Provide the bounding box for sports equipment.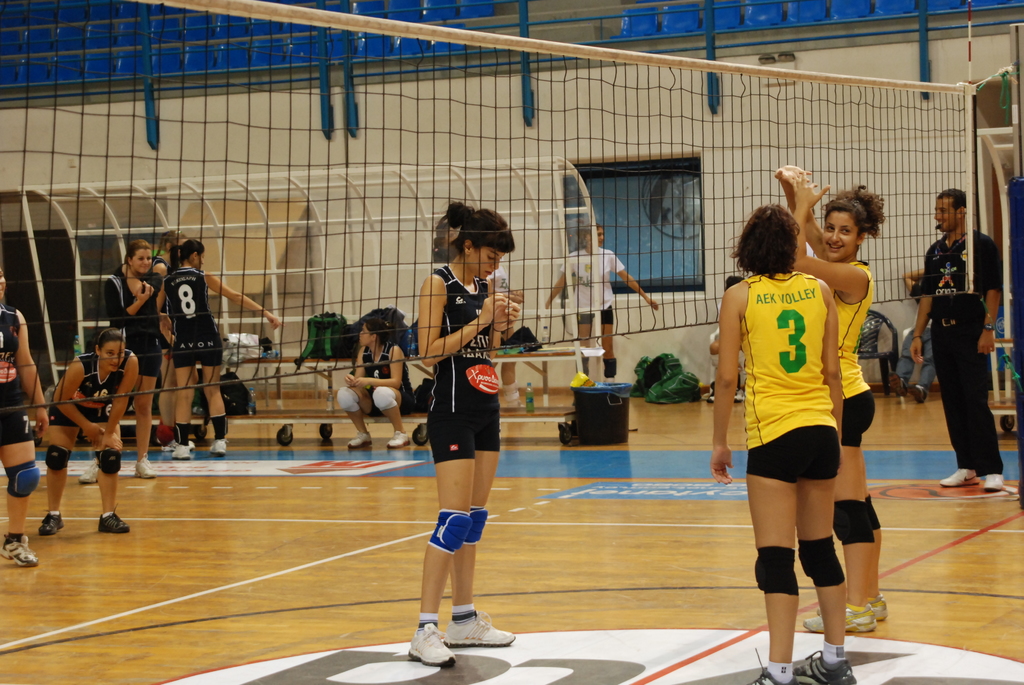
<region>92, 445, 120, 476</region>.
